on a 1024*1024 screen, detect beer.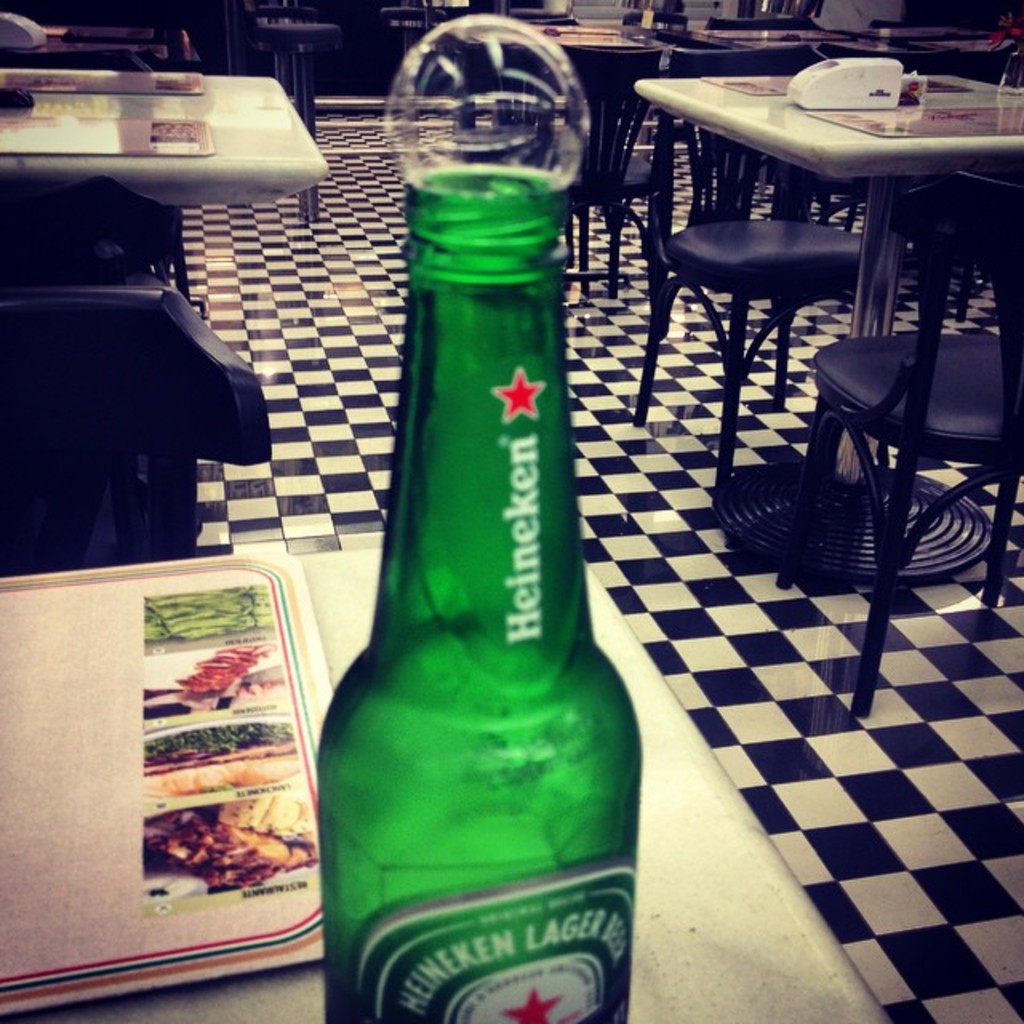
[x1=299, y1=8, x2=640, y2=1022].
